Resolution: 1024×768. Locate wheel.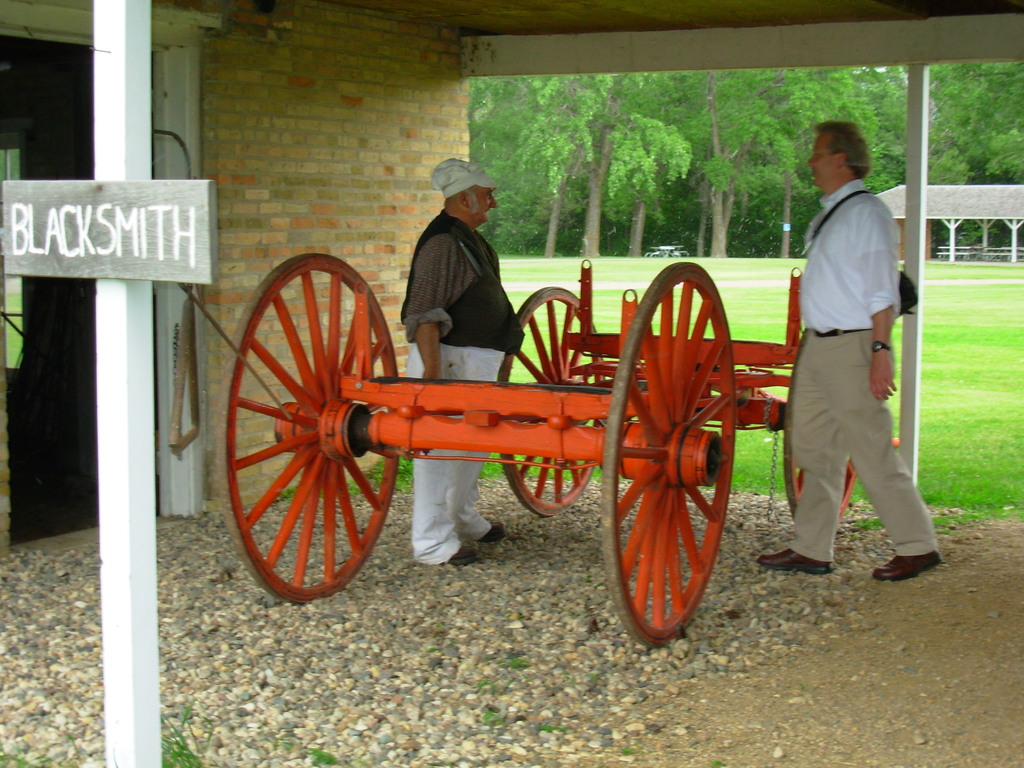
607, 268, 738, 640.
